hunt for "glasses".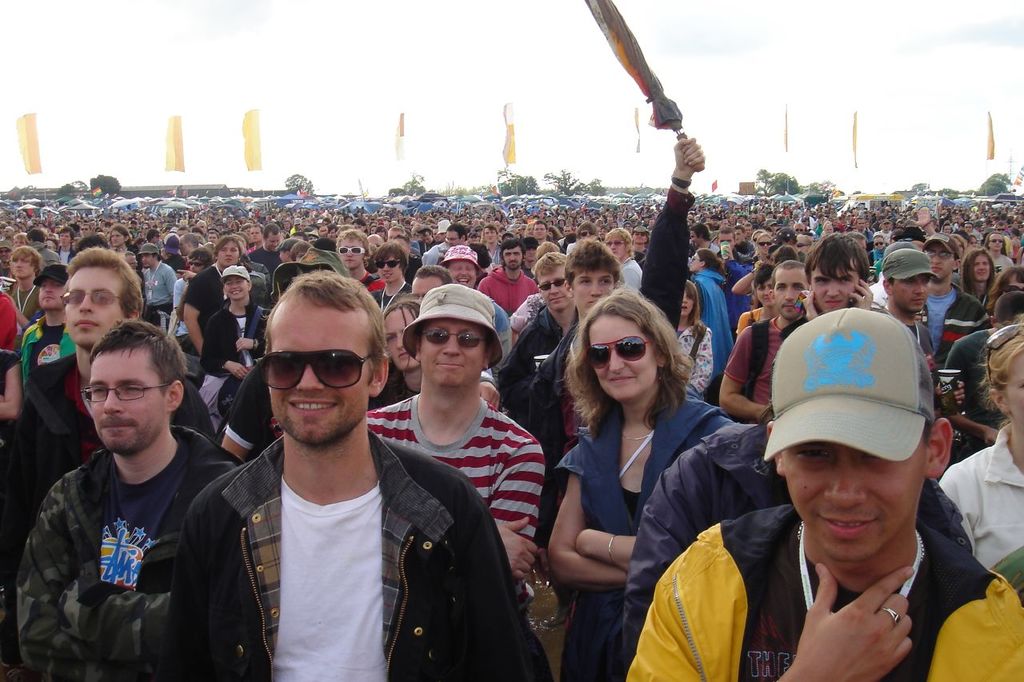
Hunted down at 80/381/165/405.
